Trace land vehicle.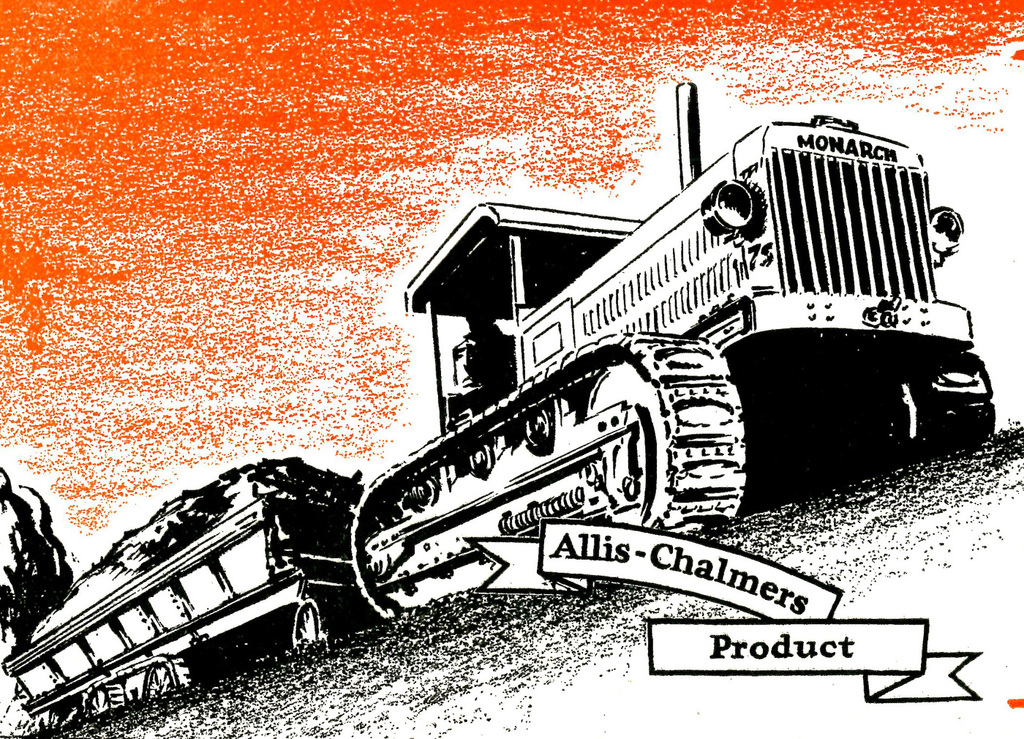
Traced to 146, 137, 1007, 666.
